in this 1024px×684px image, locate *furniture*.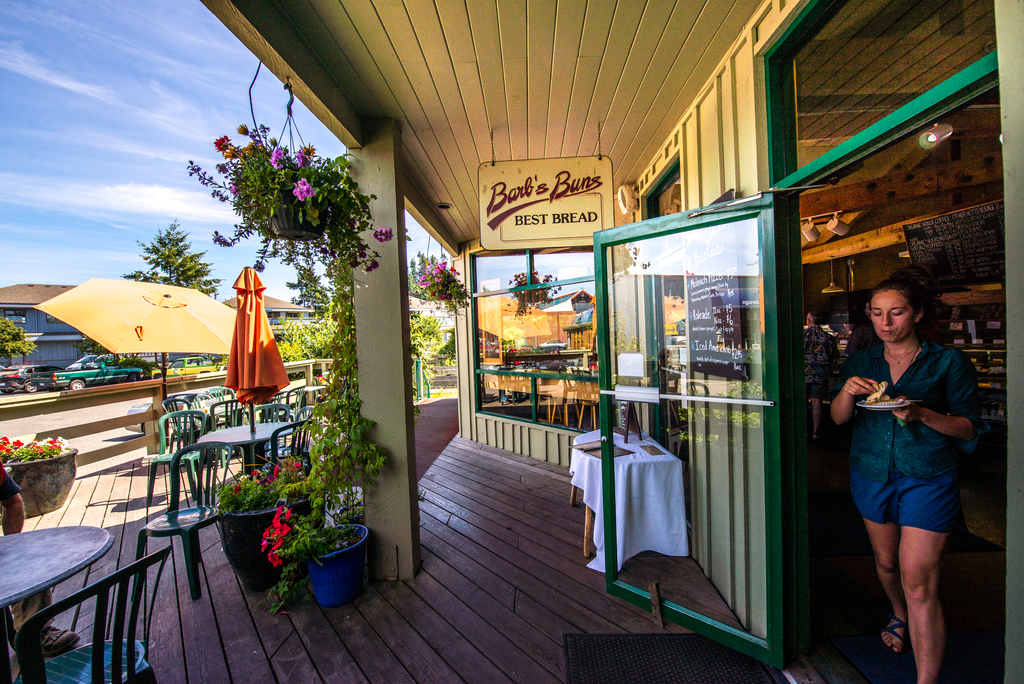
Bounding box: <box>134,441,234,598</box>.
